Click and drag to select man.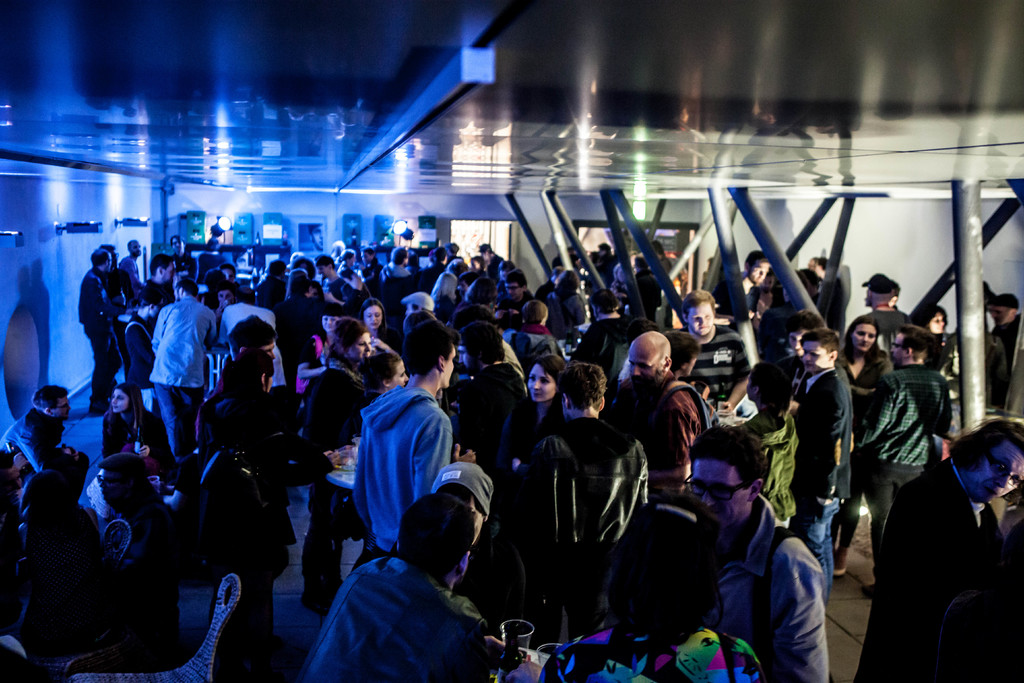
Selection: <box>356,335,454,554</box>.
